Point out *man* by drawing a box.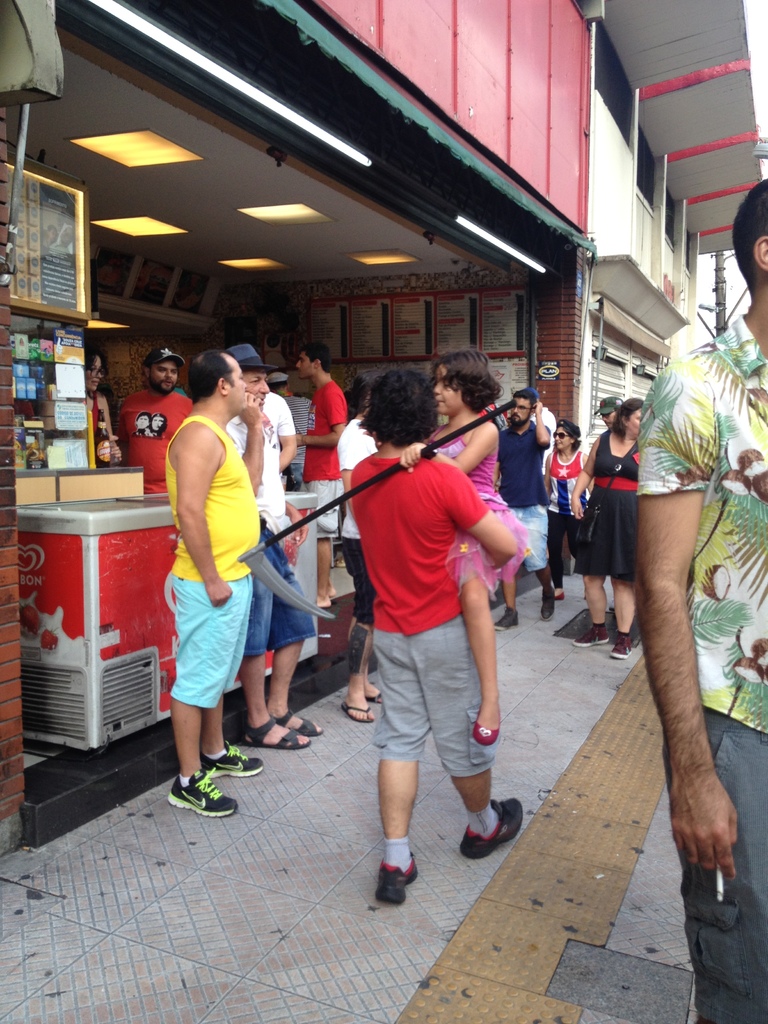
<region>500, 393, 557, 634</region>.
